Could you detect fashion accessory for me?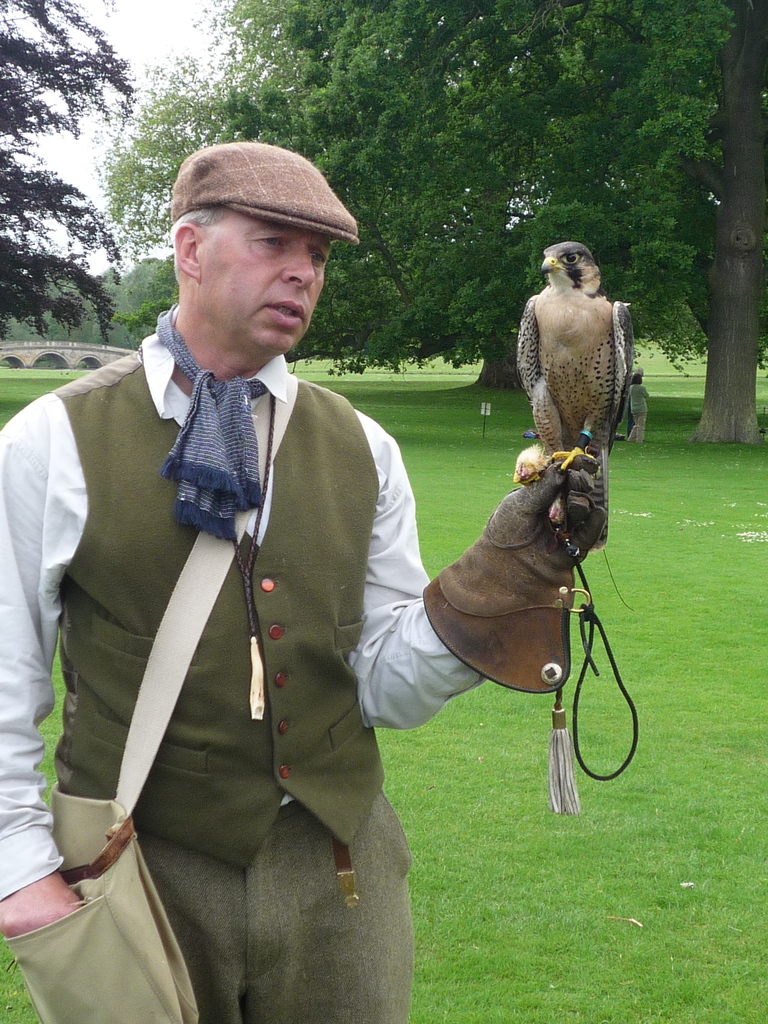
Detection result: crop(171, 142, 362, 246).
